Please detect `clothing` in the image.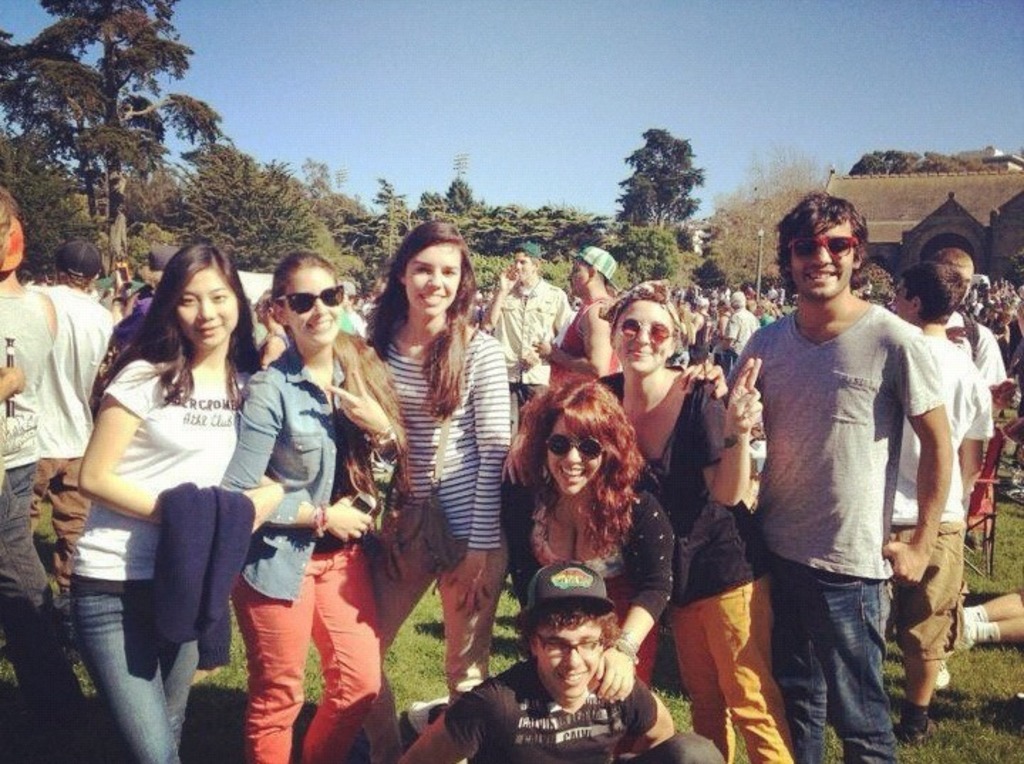
481,269,580,411.
